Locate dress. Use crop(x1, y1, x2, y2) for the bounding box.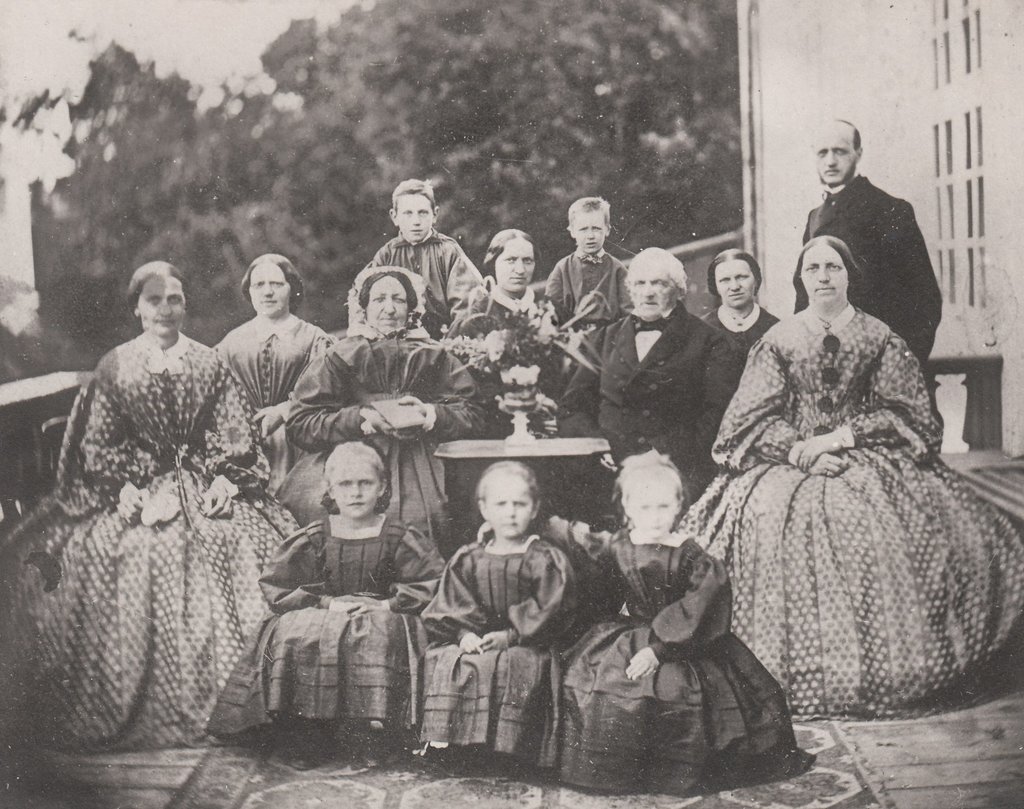
crop(218, 322, 328, 452).
